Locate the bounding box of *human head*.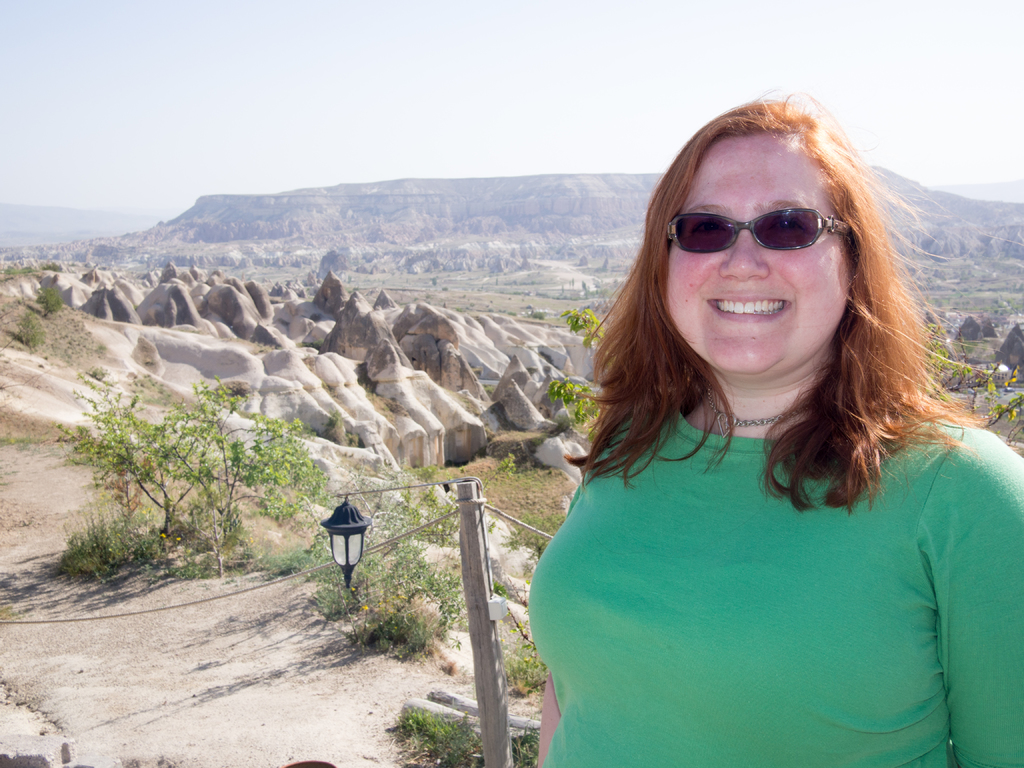
Bounding box: <region>641, 98, 877, 373</region>.
